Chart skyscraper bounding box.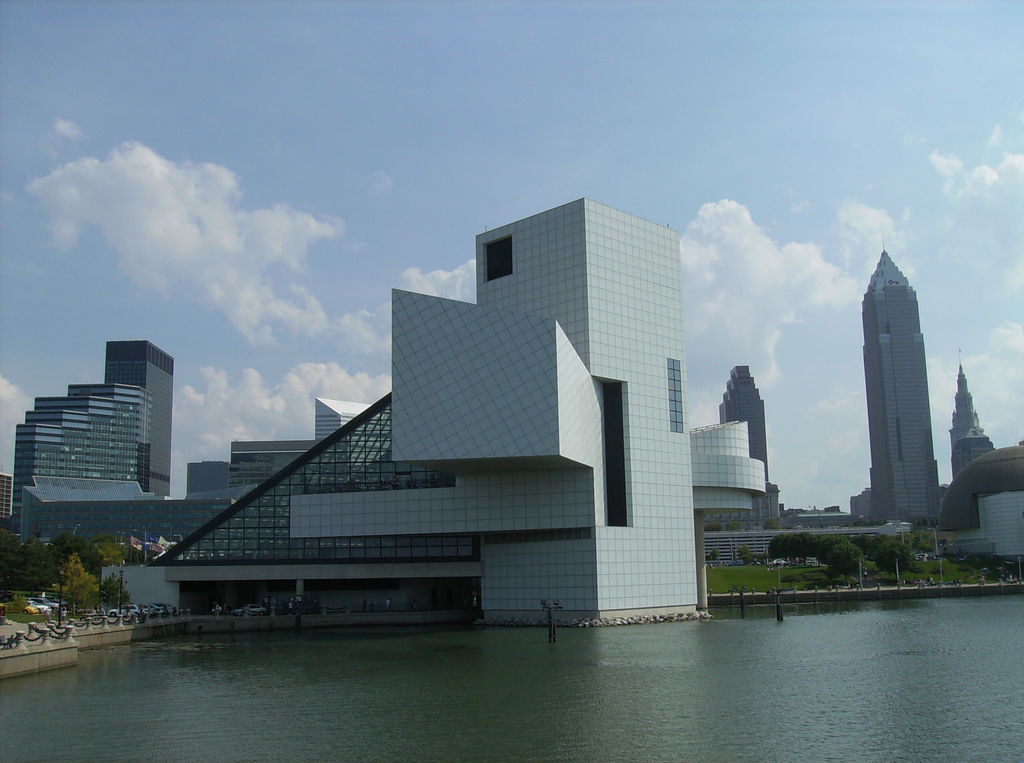
Charted: bbox=(954, 343, 994, 478).
